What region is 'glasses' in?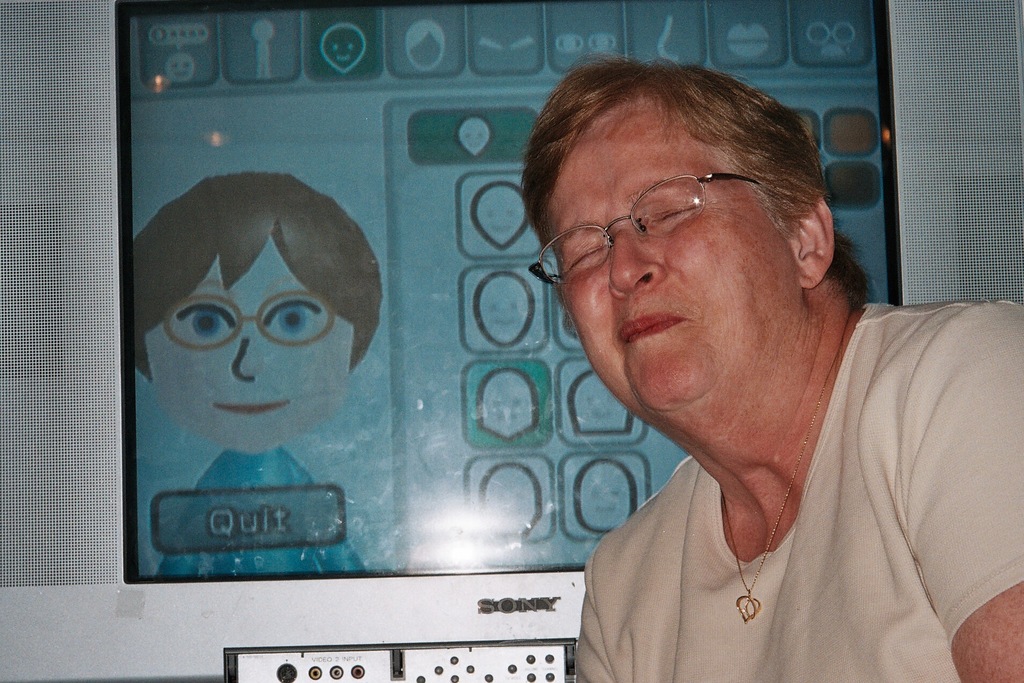
locate(163, 291, 340, 357).
